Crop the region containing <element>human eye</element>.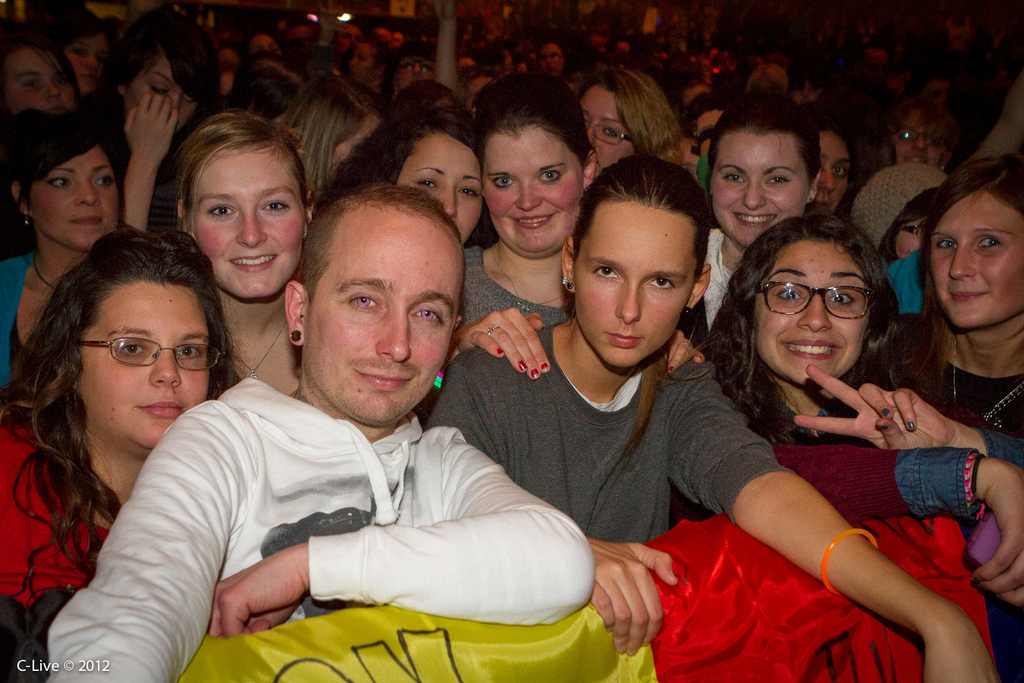
Crop region: (936,234,956,250).
